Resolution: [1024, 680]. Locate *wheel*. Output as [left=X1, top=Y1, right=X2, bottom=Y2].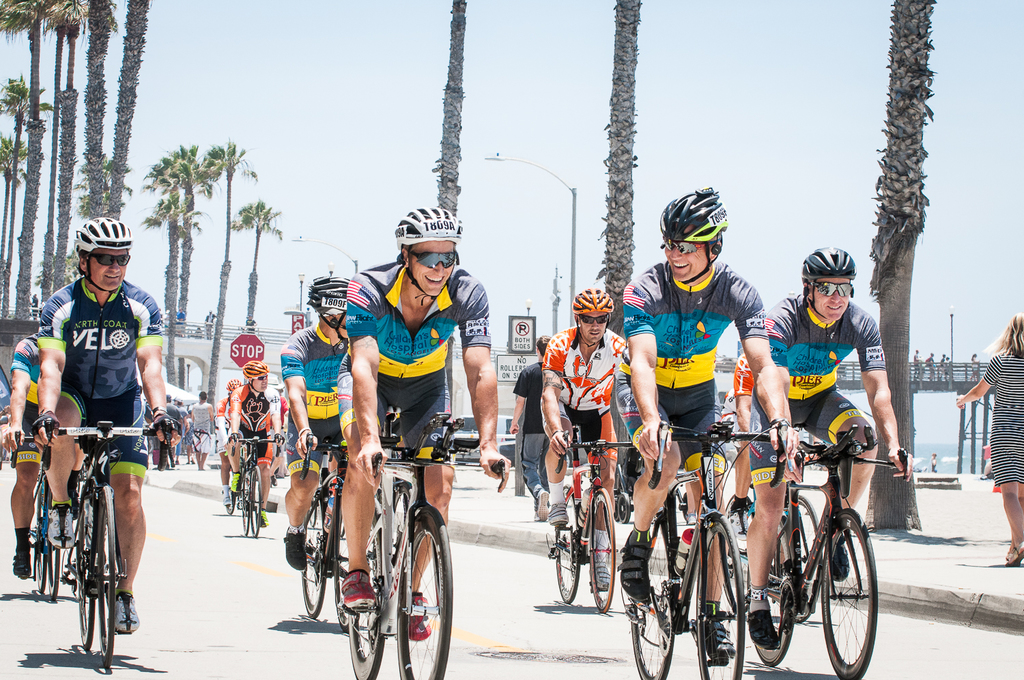
[left=329, top=505, right=381, bottom=641].
